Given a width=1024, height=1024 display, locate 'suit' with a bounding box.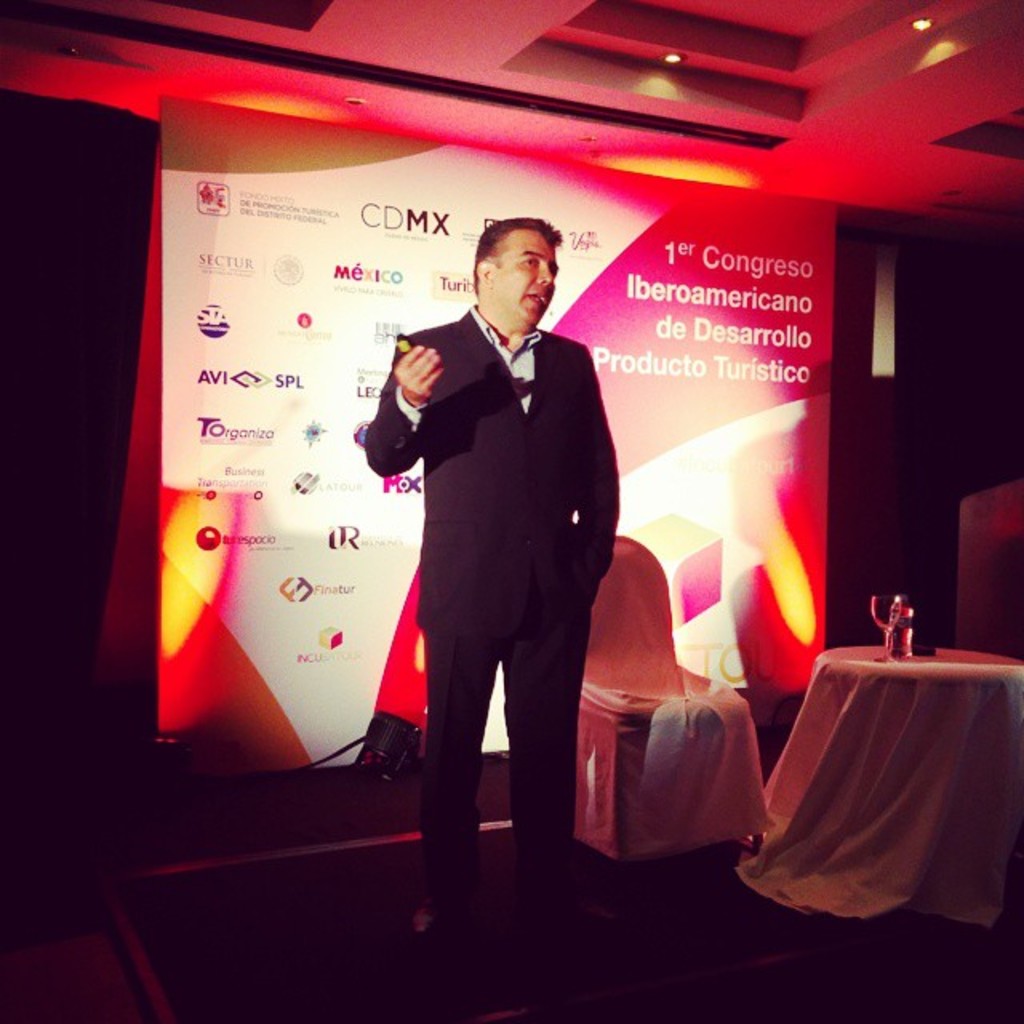
Located: Rect(373, 254, 632, 888).
